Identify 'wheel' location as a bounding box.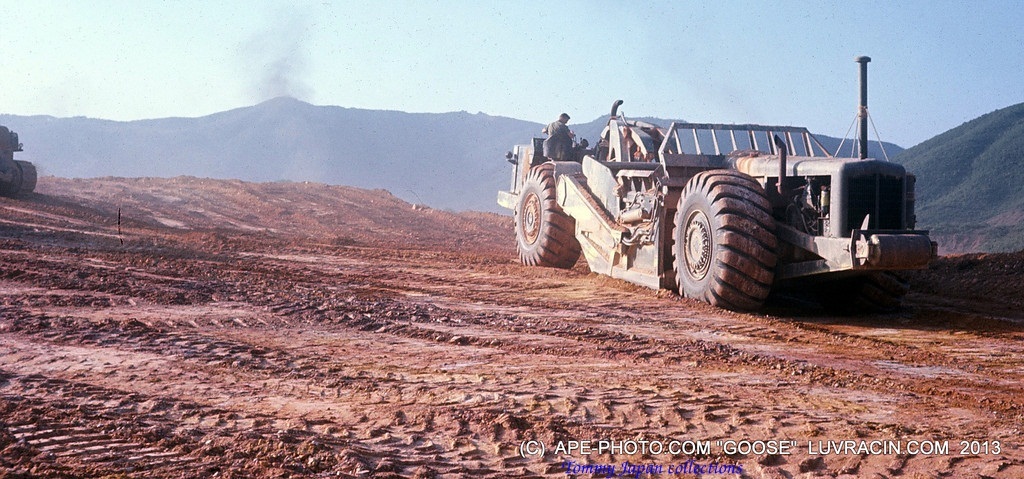
(681,161,798,295).
